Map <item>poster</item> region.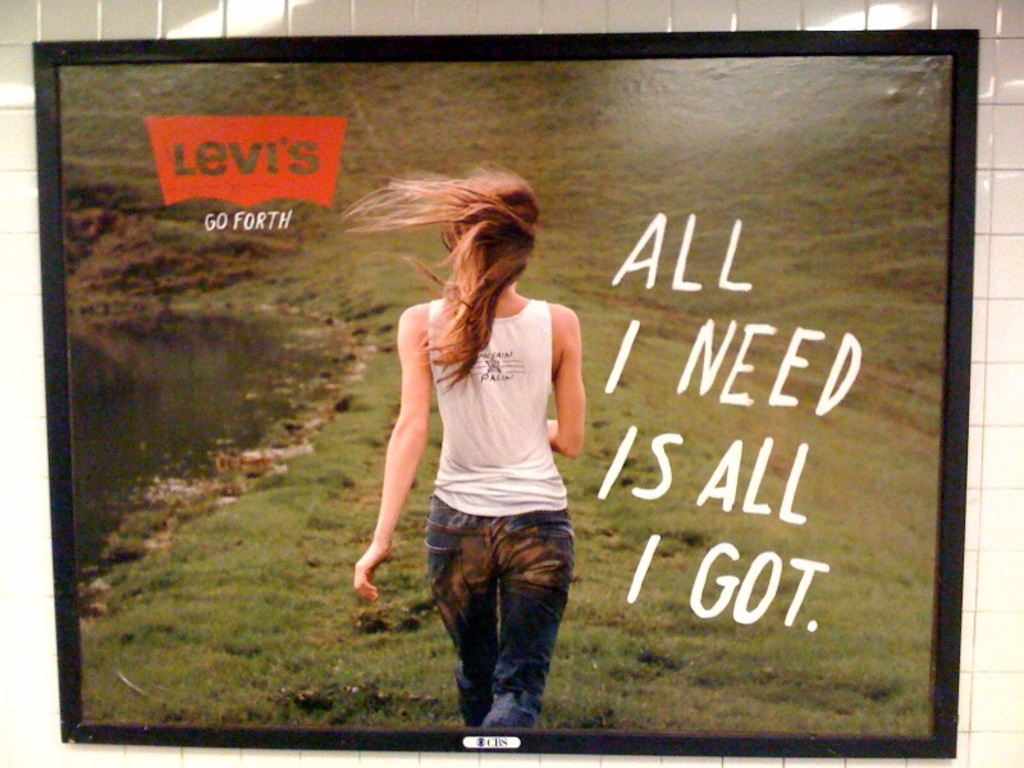
Mapped to 56 50 955 733.
